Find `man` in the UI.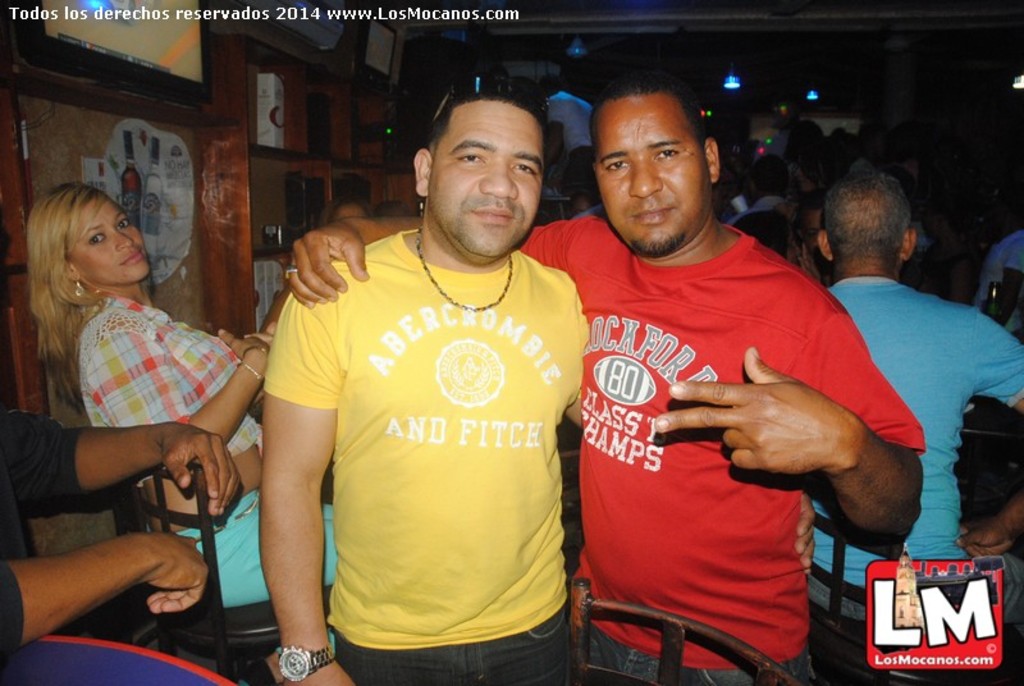
UI element at rect(262, 79, 588, 685).
